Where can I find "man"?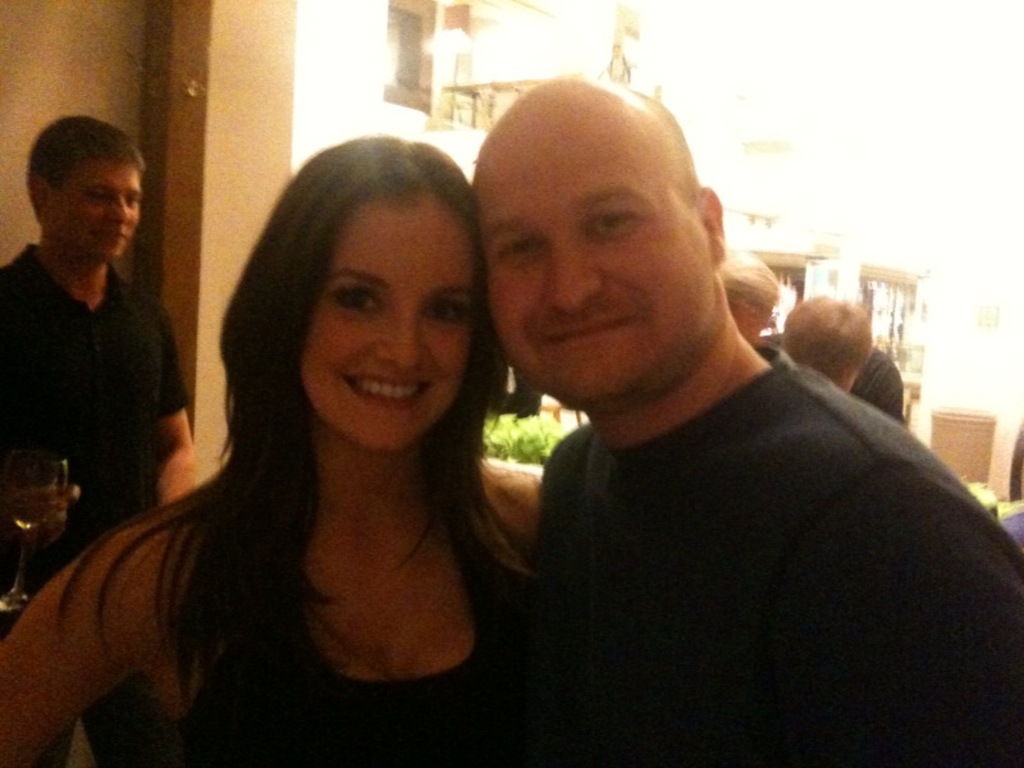
You can find it at [left=765, top=296, right=914, bottom=433].
